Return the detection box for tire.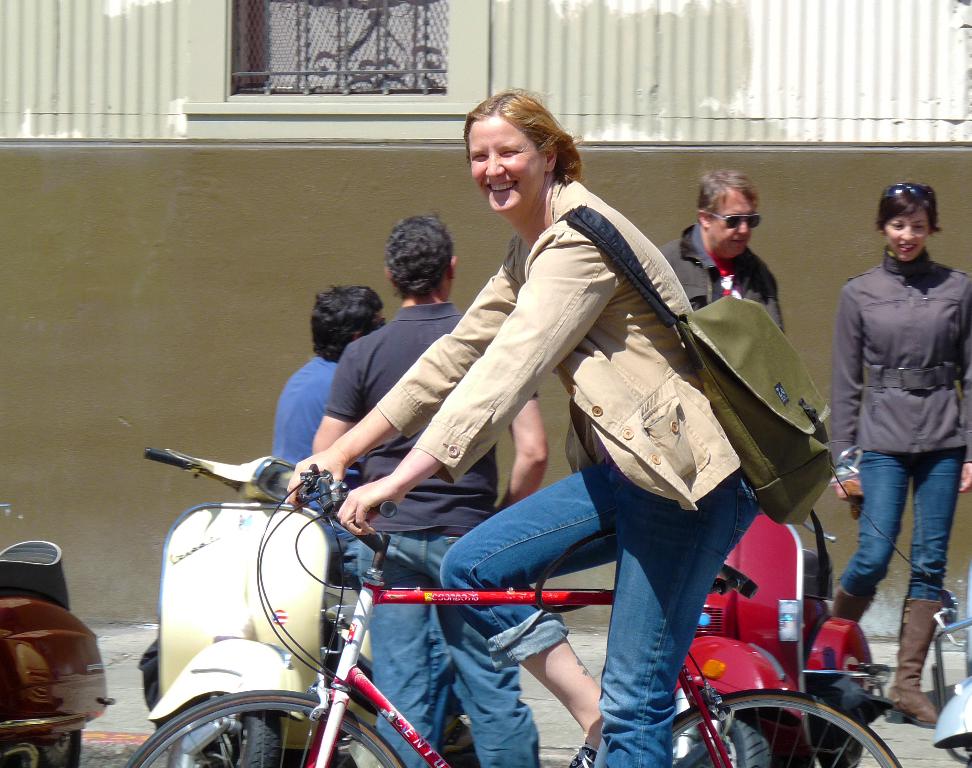
36, 727, 81, 767.
